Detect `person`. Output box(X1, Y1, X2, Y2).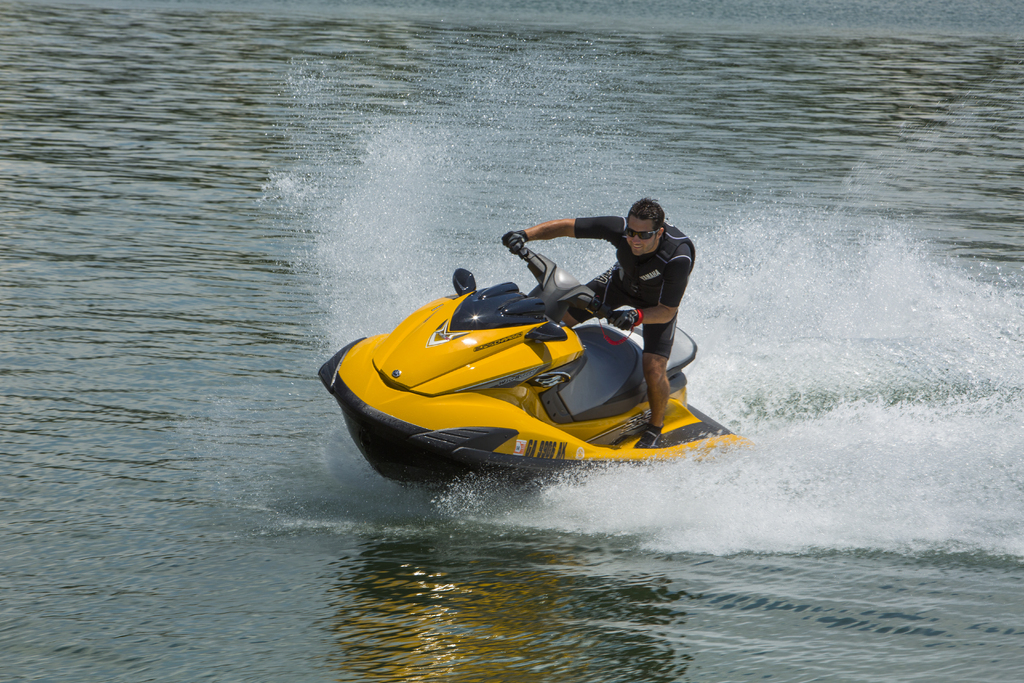
box(501, 194, 697, 450).
